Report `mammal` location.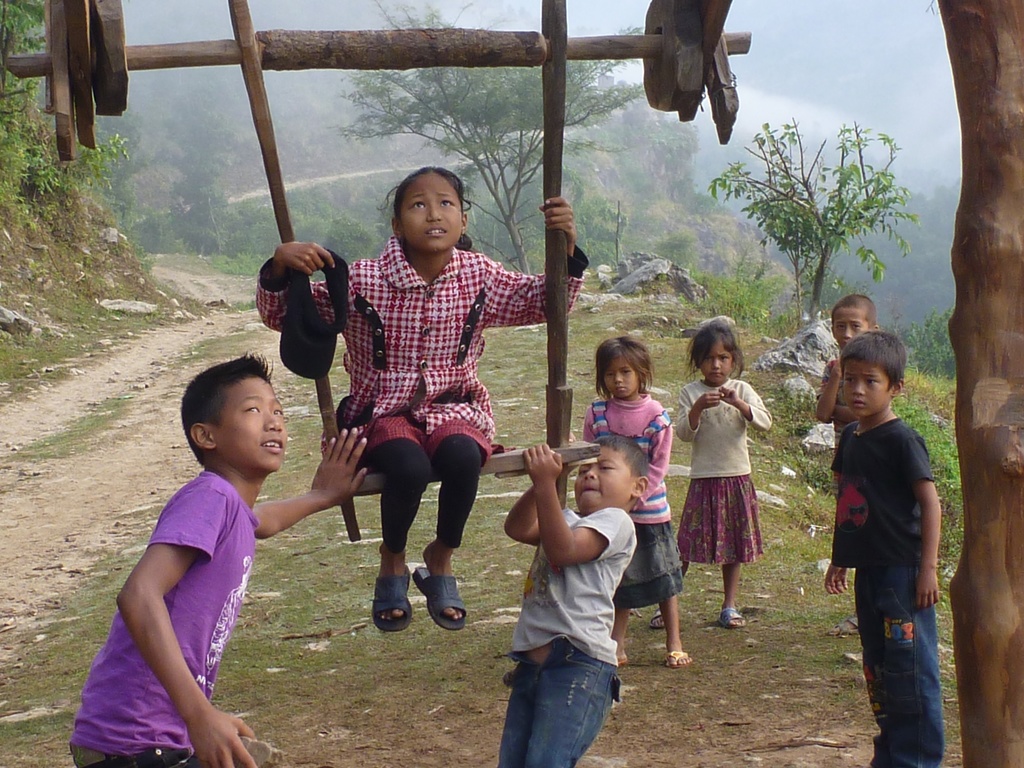
Report: select_region(67, 356, 366, 767).
